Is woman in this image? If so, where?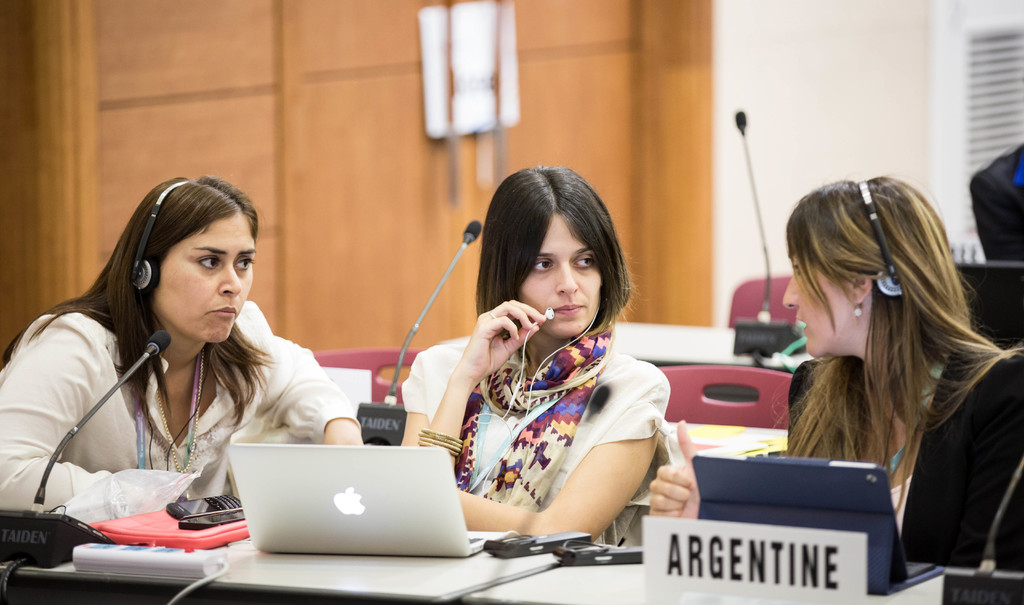
Yes, at 645:176:1023:577.
